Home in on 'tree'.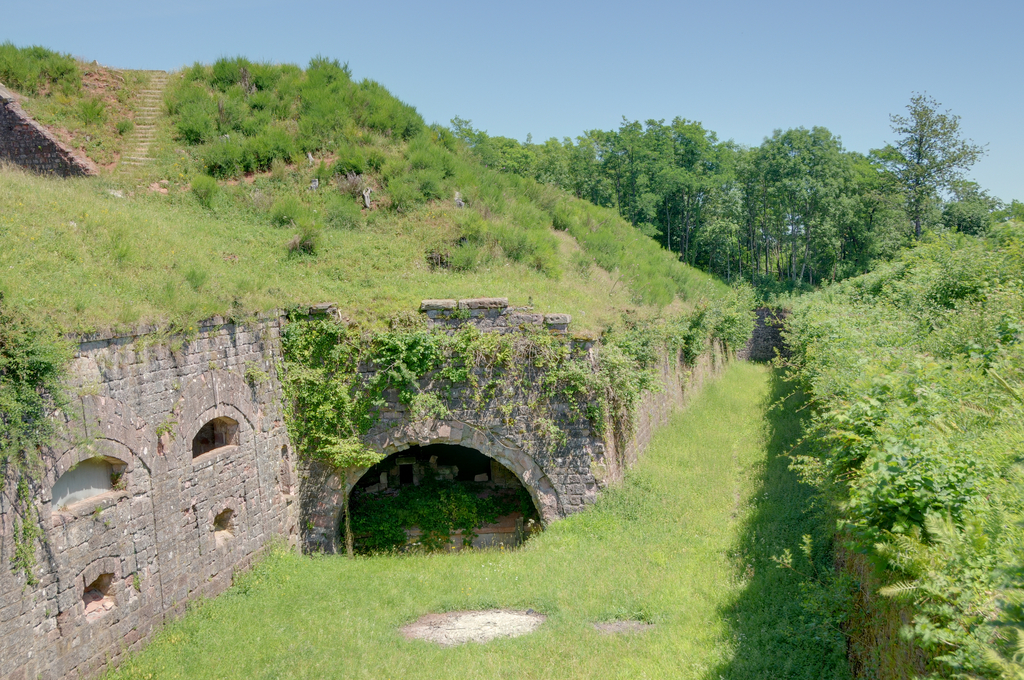
Homed in at <bbox>886, 82, 984, 257</bbox>.
